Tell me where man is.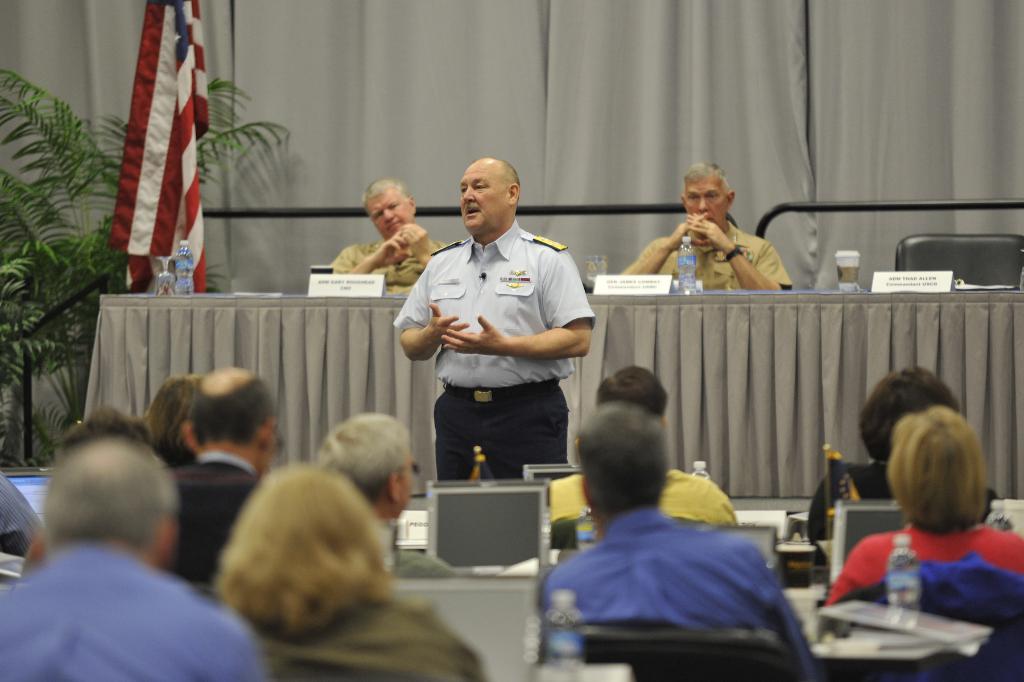
man is at 394 156 594 483.
